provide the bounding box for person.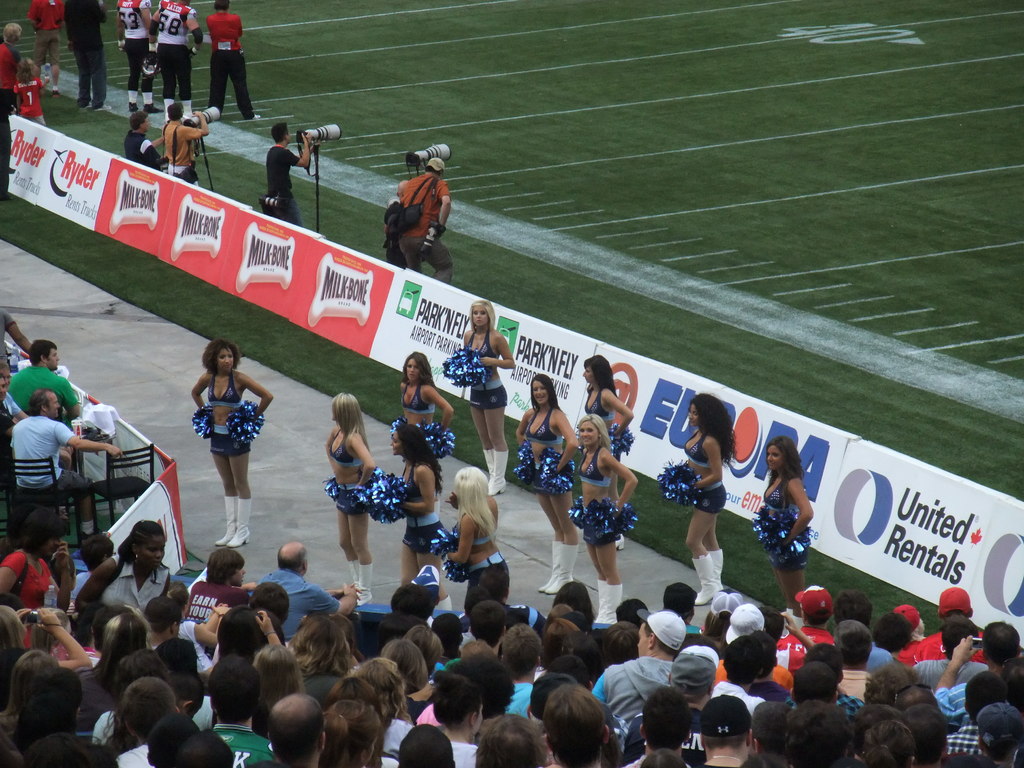
select_region(23, 0, 68, 89).
